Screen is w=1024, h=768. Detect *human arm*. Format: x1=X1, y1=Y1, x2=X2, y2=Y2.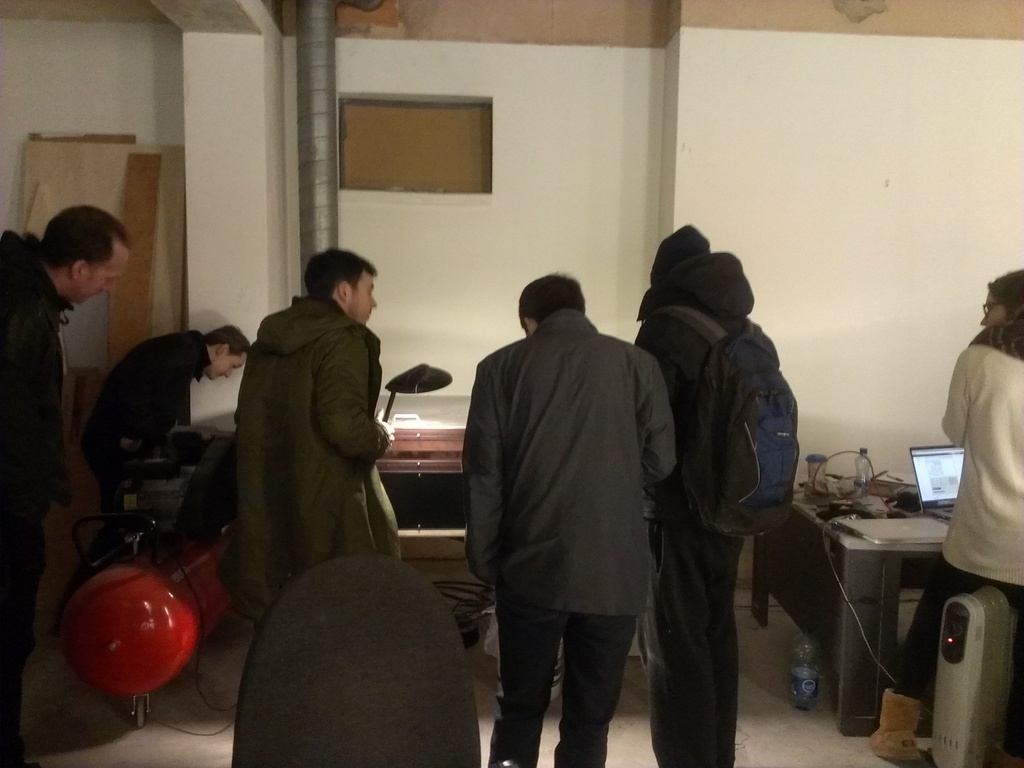
x1=116, y1=362, x2=180, y2=452.
